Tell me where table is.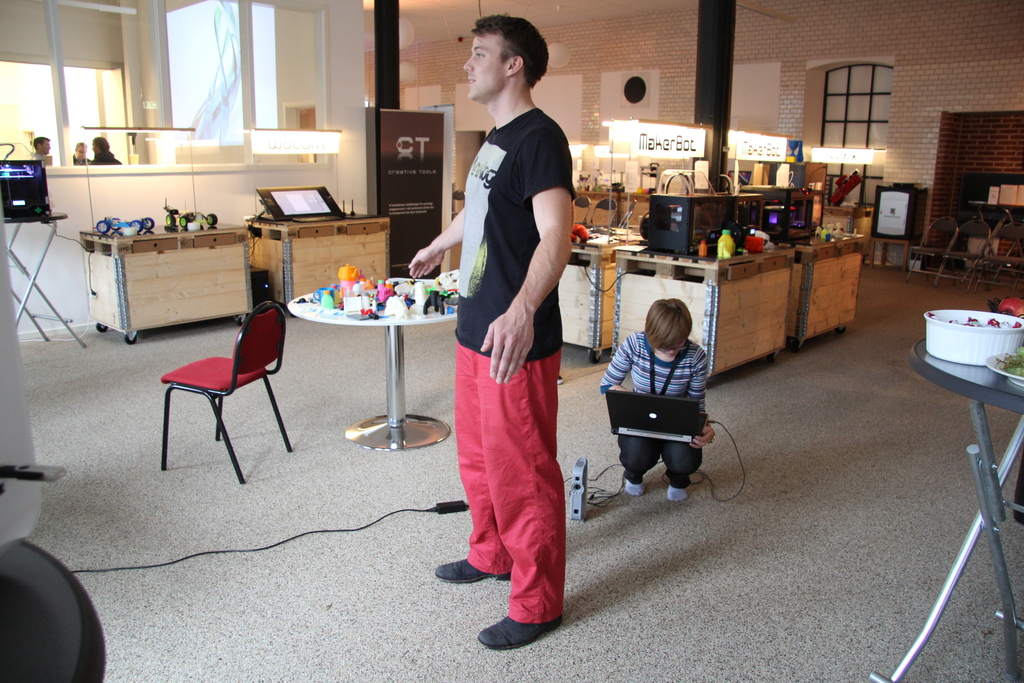
table is at bbox=(287, 270, 454, 448).
